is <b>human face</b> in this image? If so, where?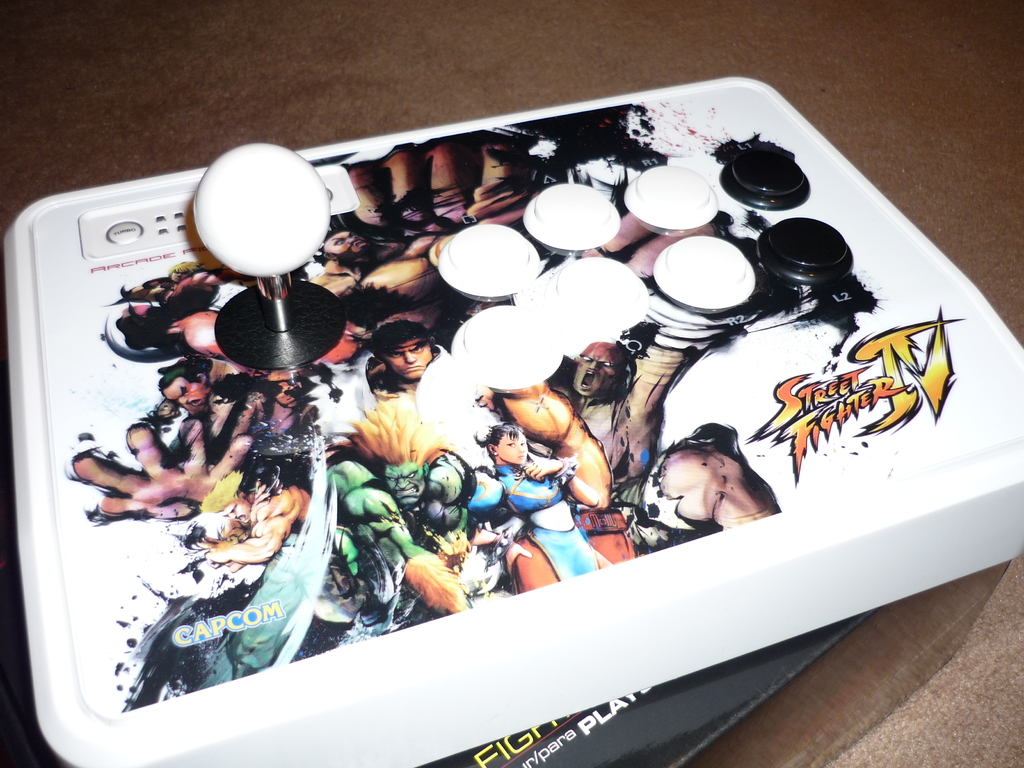
Yes, at rect(324, 227, 370, 257).
